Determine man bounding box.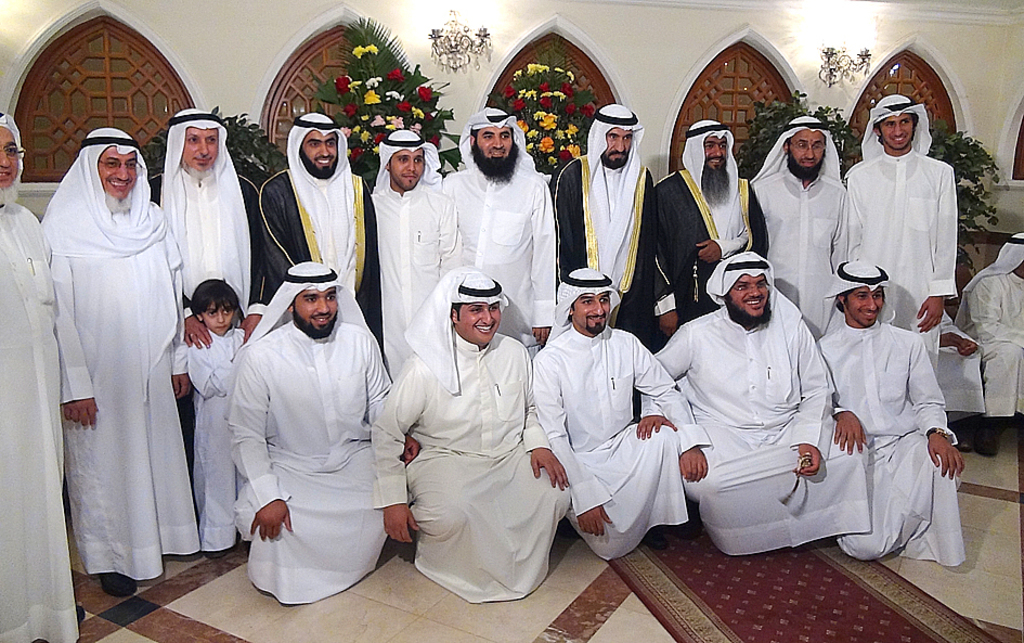
Determined: 367/128/464/387.
